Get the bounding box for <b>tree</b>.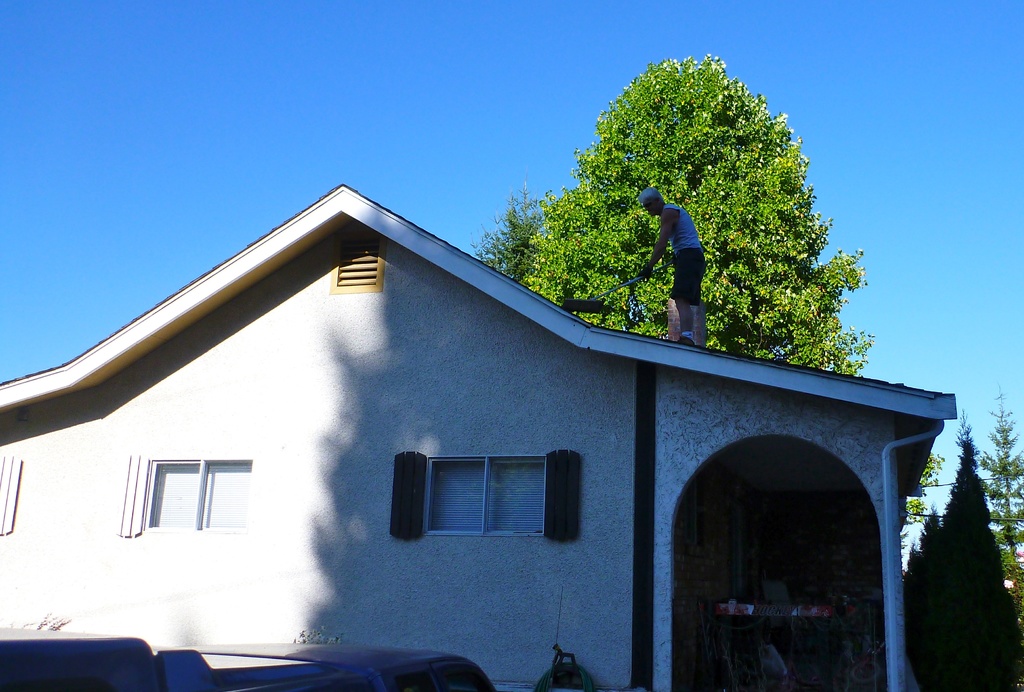
[468,49,882,361].
